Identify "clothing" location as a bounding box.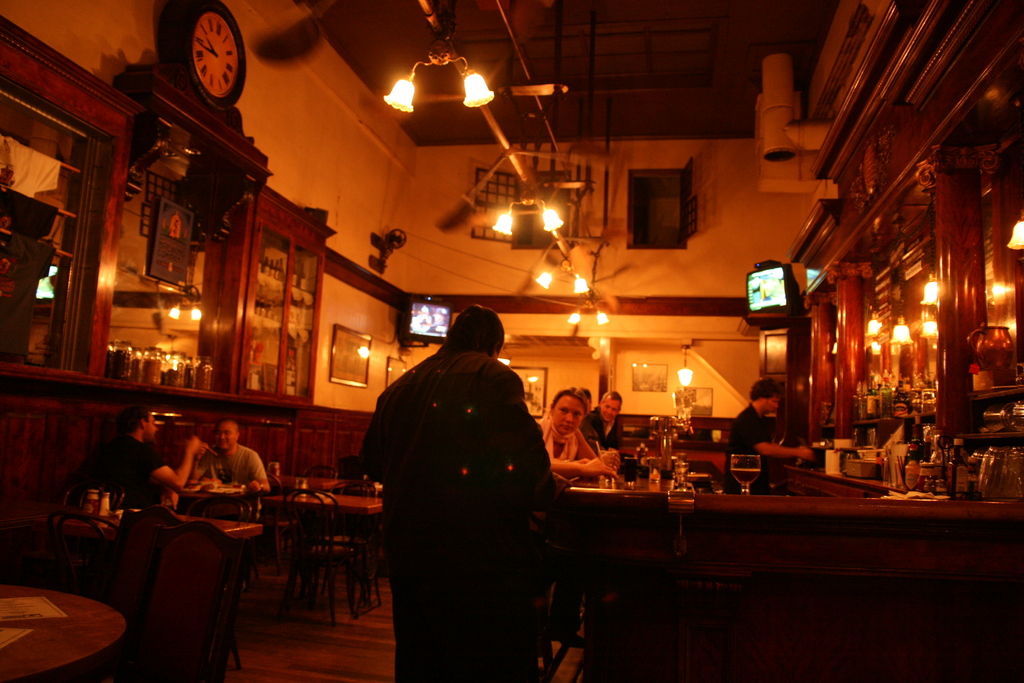
bbox(86, 431, 172, 511).
